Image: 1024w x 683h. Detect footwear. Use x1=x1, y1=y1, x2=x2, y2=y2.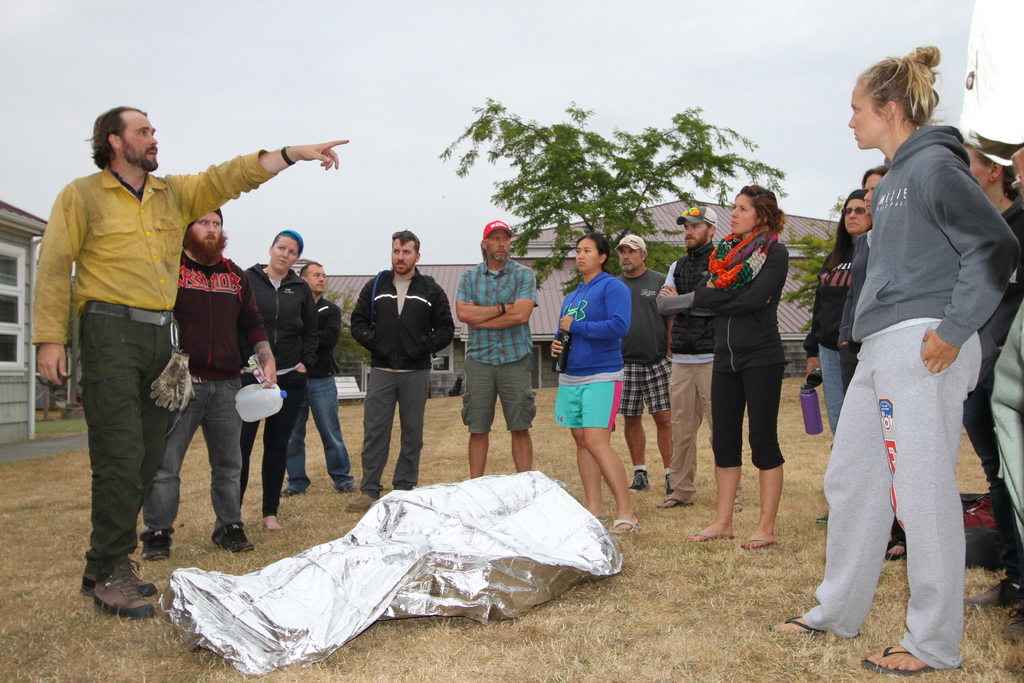
x1=209, y1=520, x2=253, y2=555.
